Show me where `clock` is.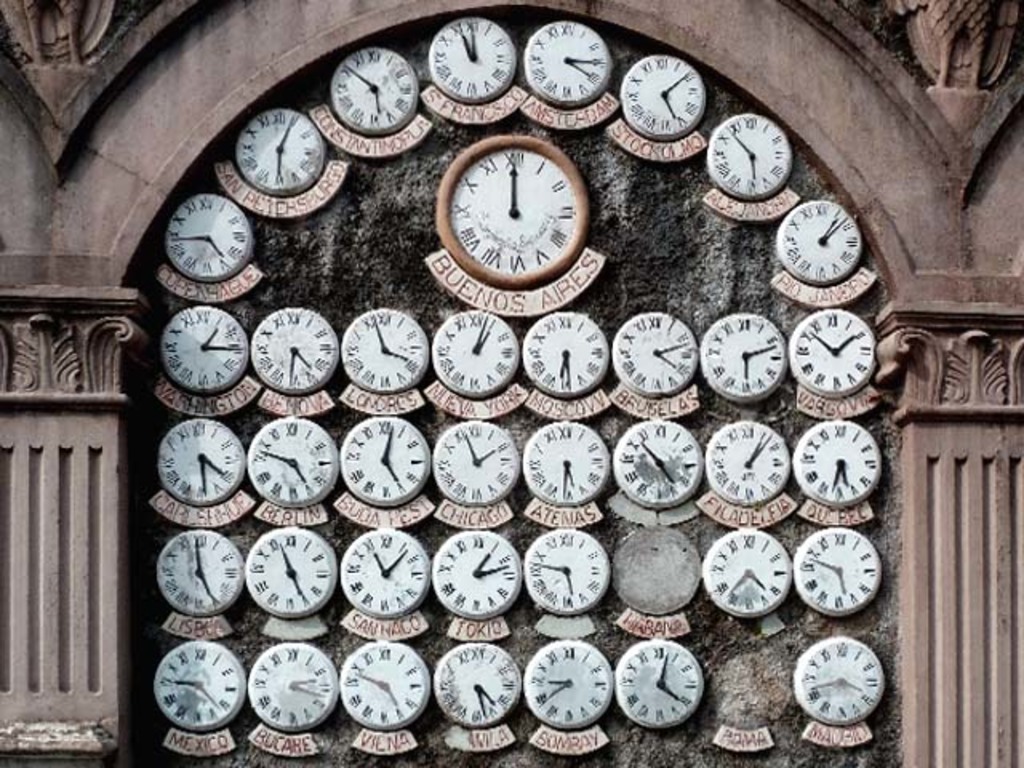
`clock` is at pyautogui.locateOnScreen(326, 43, 419, 130).
